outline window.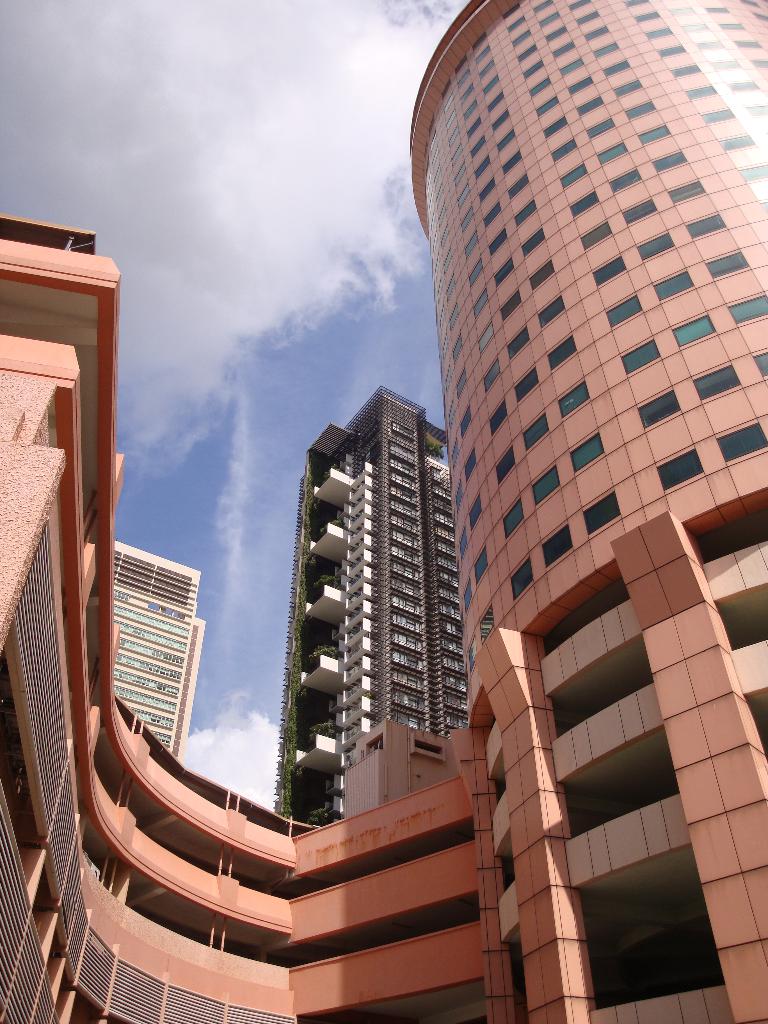
Outline: 592 260 625 293.
